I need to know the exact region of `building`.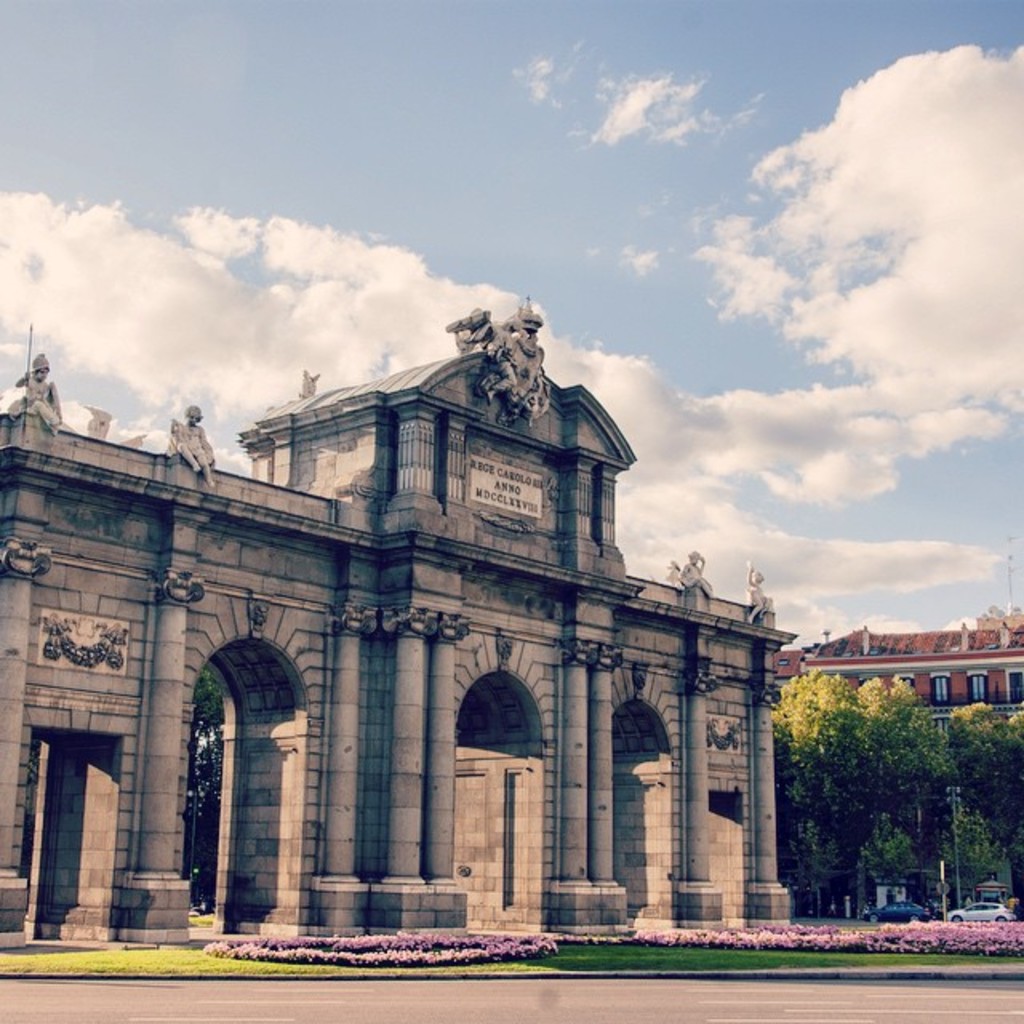
Region: [left=0, top=293, right=795, bottom=946].
